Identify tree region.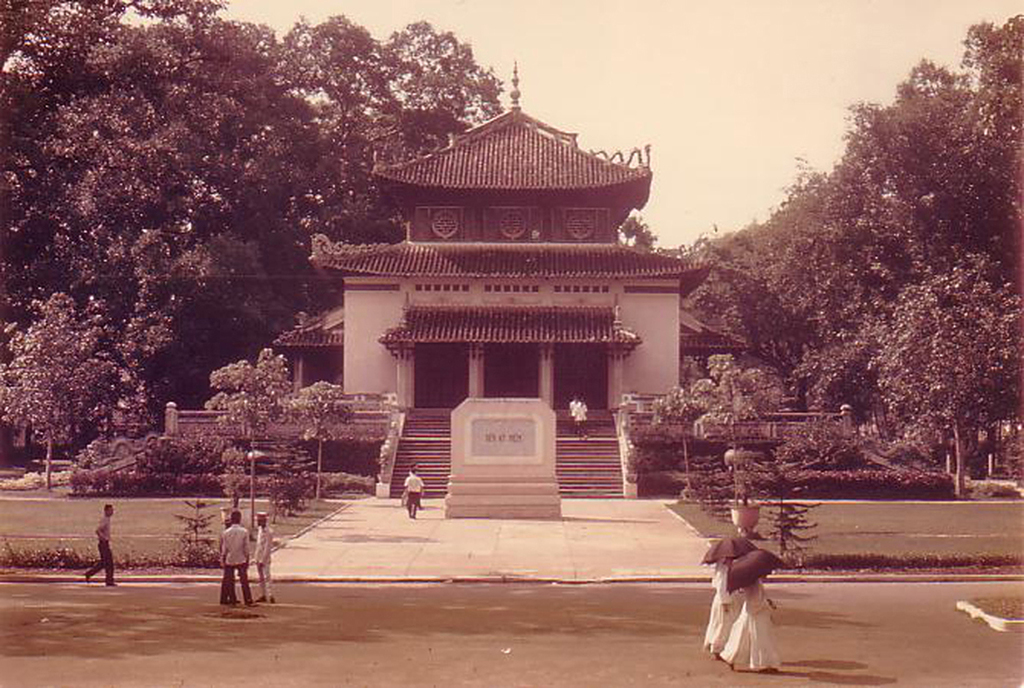
Region: (616, 17, 1023, 481).
